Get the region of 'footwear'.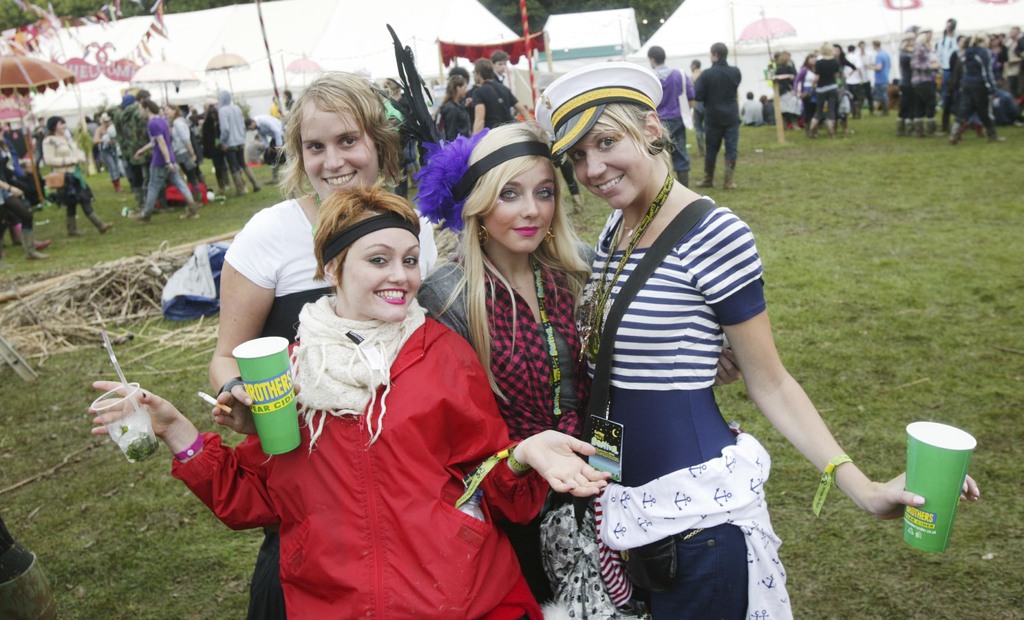
region(85, 209, 111, 236).
